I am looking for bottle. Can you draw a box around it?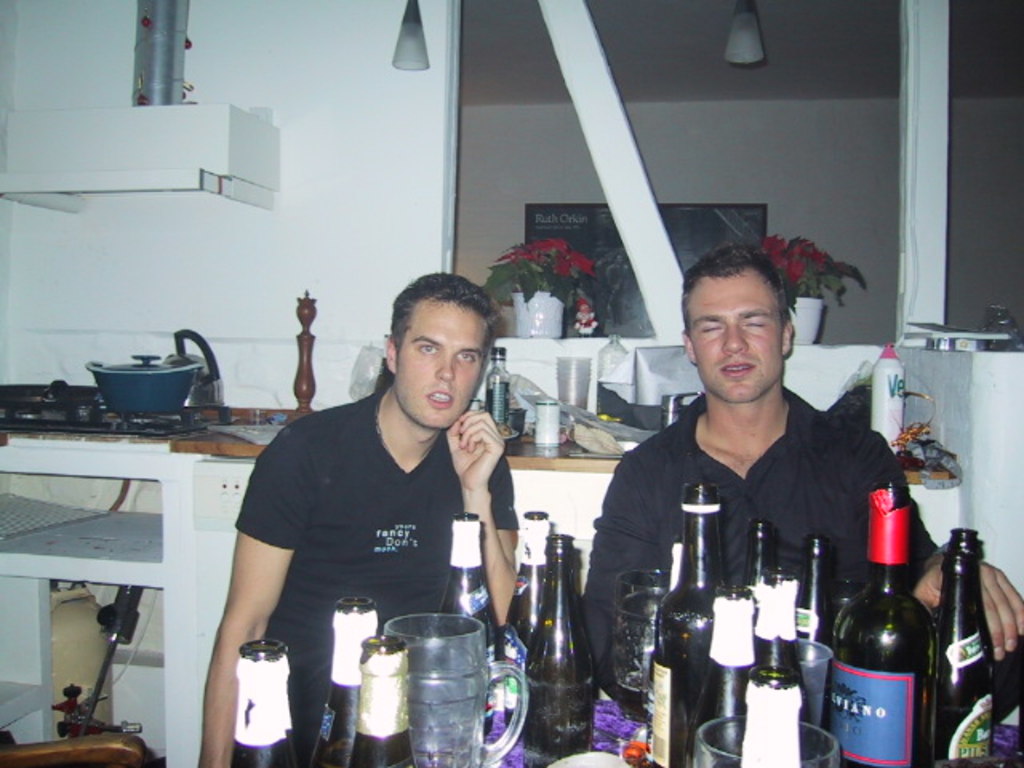
Sure, the bounding box is box(907, 530, 989, 766).
